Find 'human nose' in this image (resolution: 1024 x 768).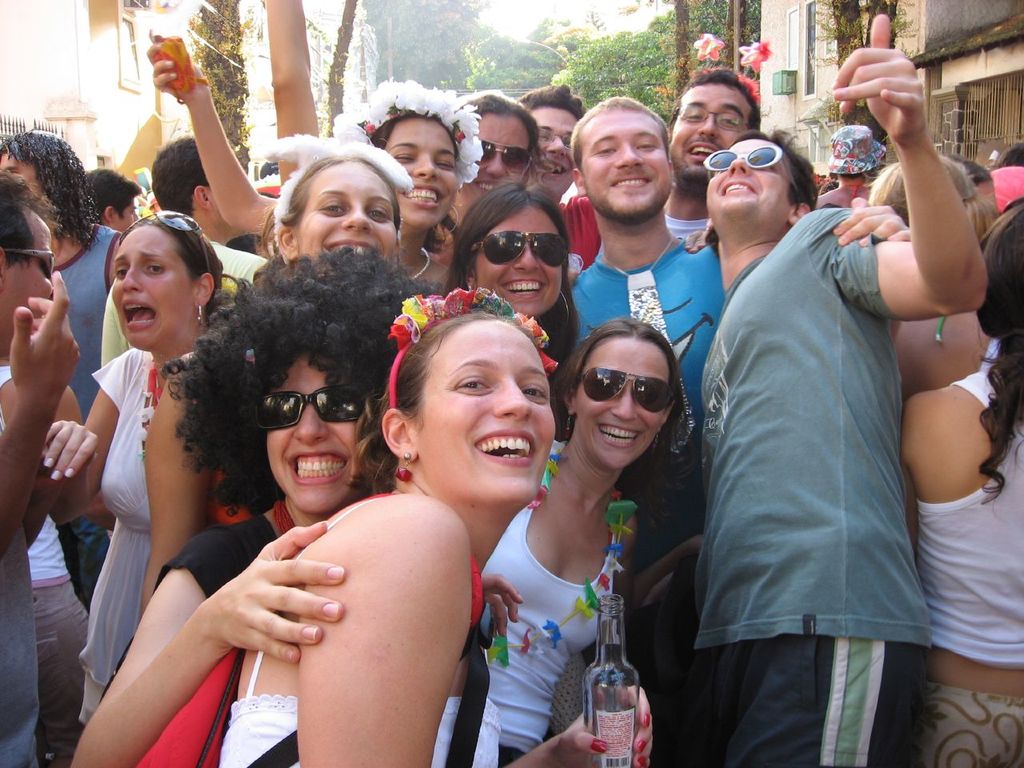
l=514, t=246, r=538, b=272.
